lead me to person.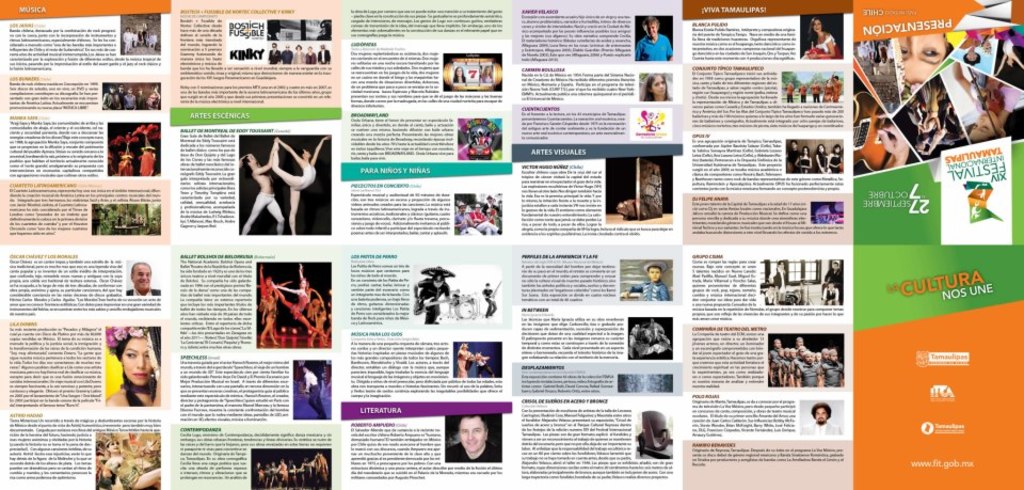
Lead to bbox(106, 325, 160, 406).
